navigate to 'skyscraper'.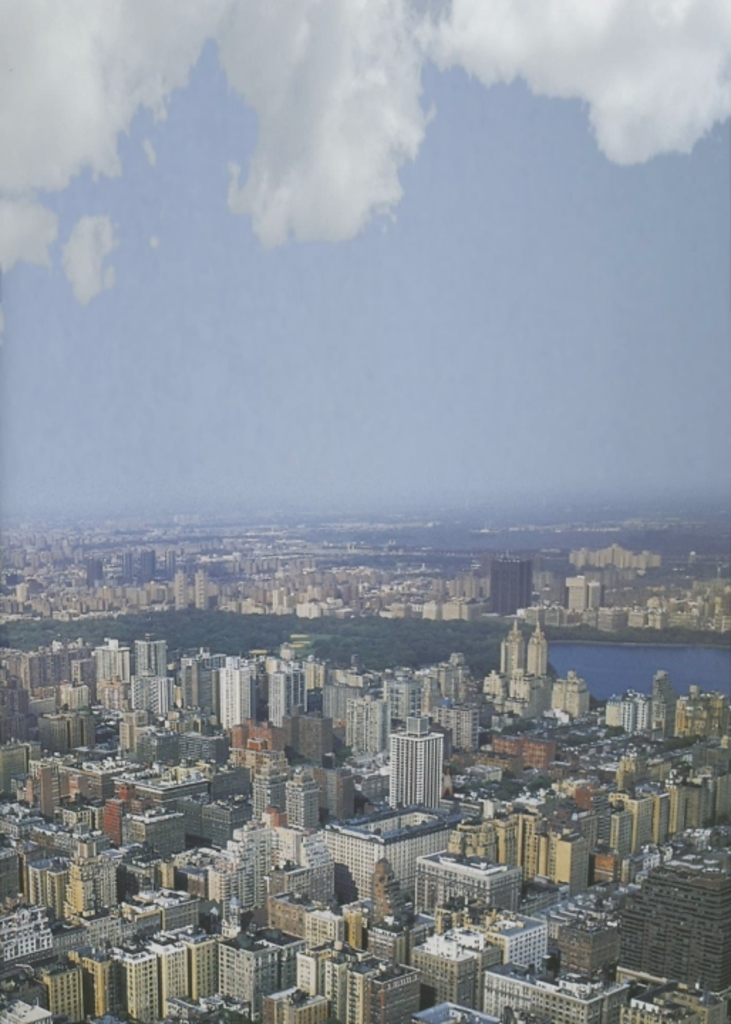
Navigation target: Rect(383, 704, 448, 815).
